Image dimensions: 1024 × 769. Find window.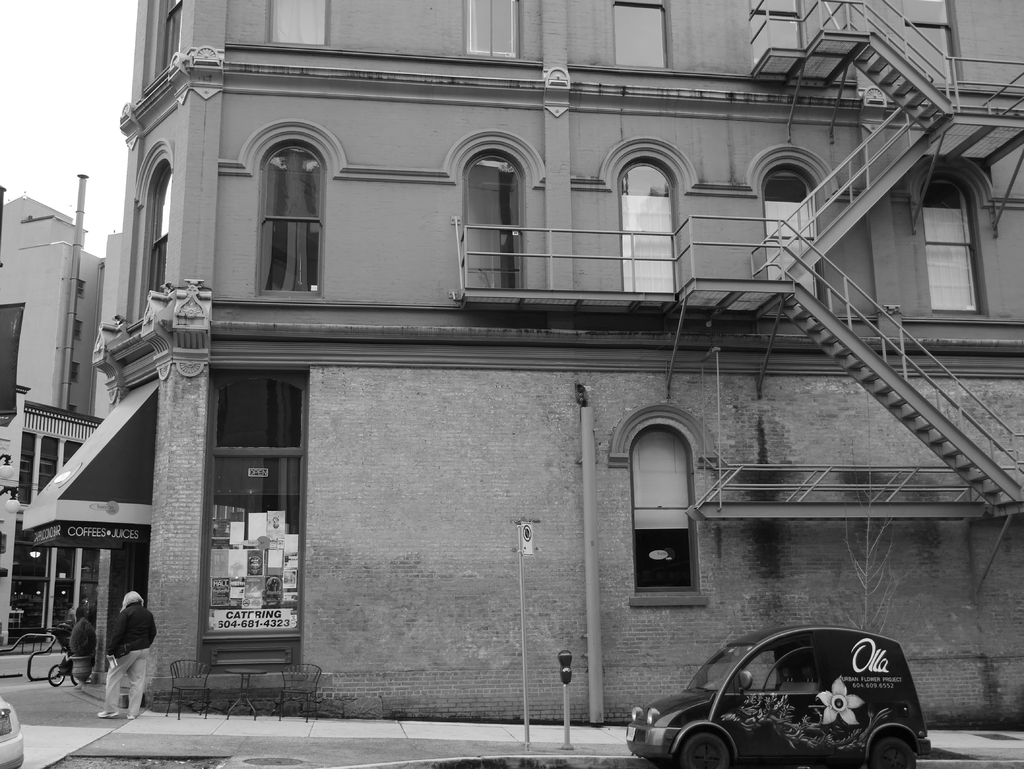
63:441:82:457.
